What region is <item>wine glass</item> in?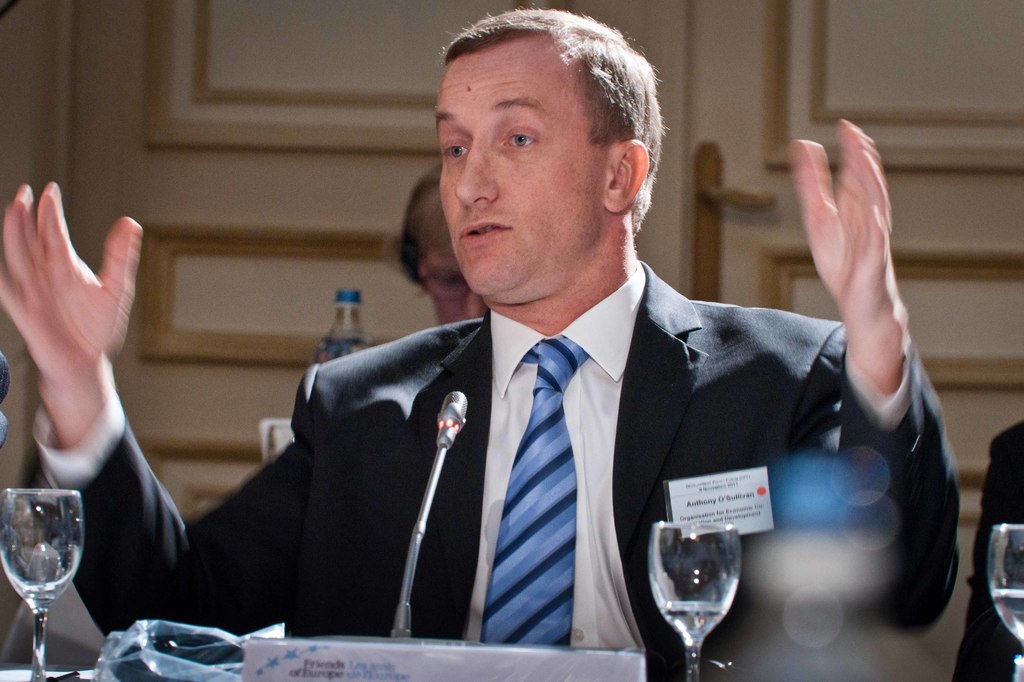
{"left": 987, "top": 521, "right": 1023, "bottom": 681}.
